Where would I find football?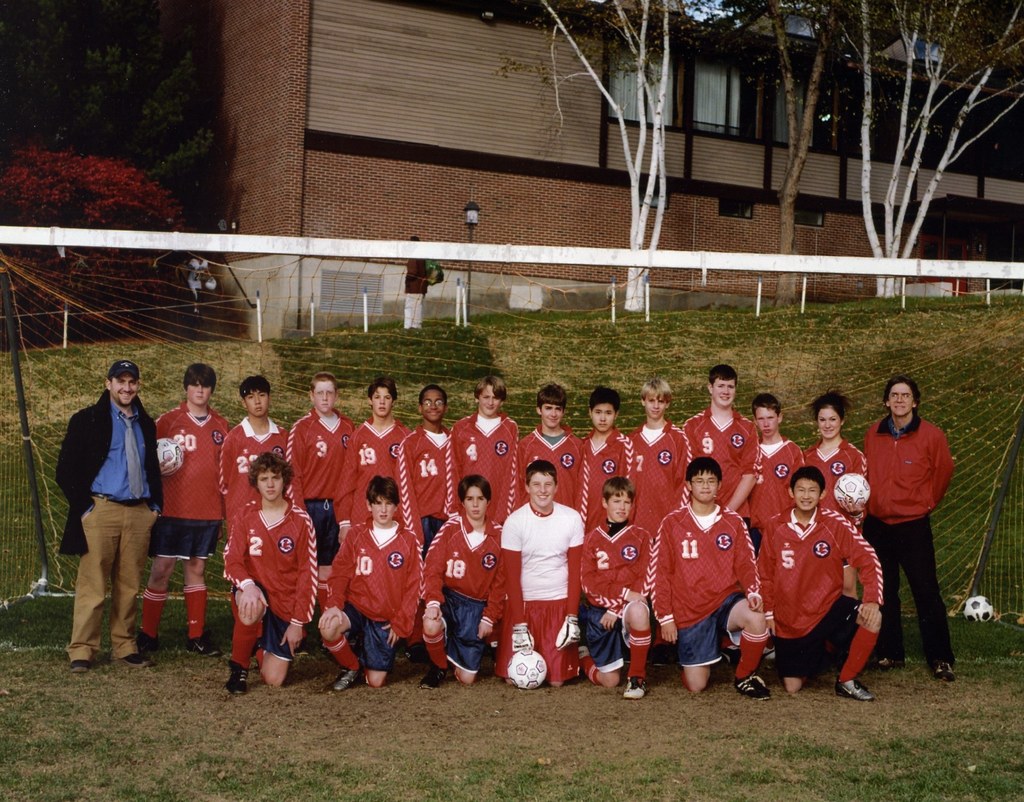
At region(833, 472, 874, 511).
